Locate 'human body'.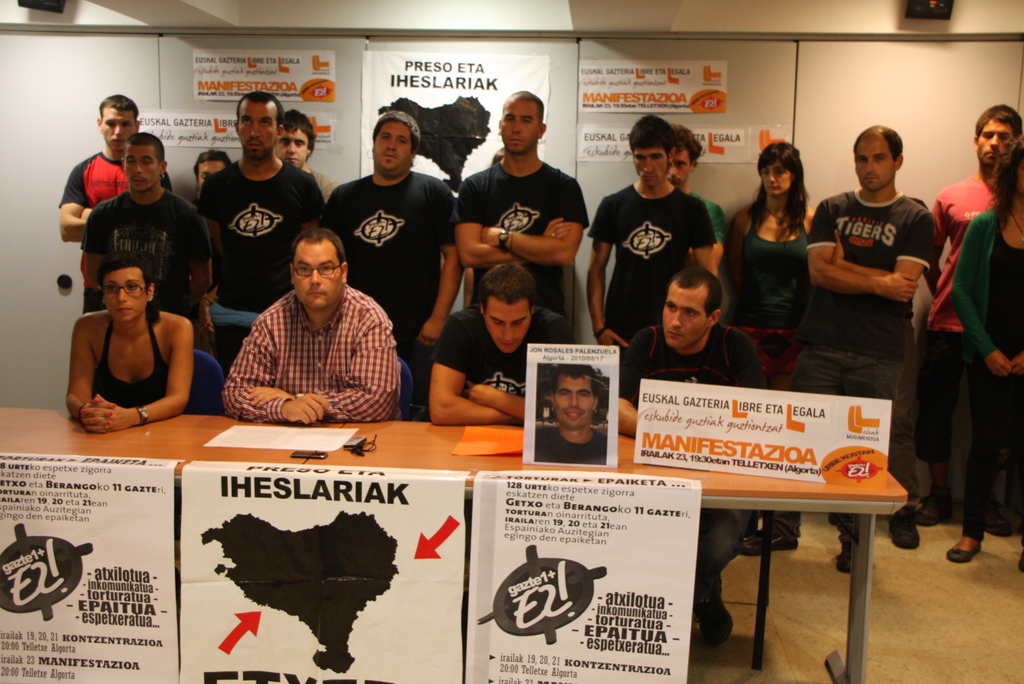
Bounding box: 808, 101, 935, 557.
